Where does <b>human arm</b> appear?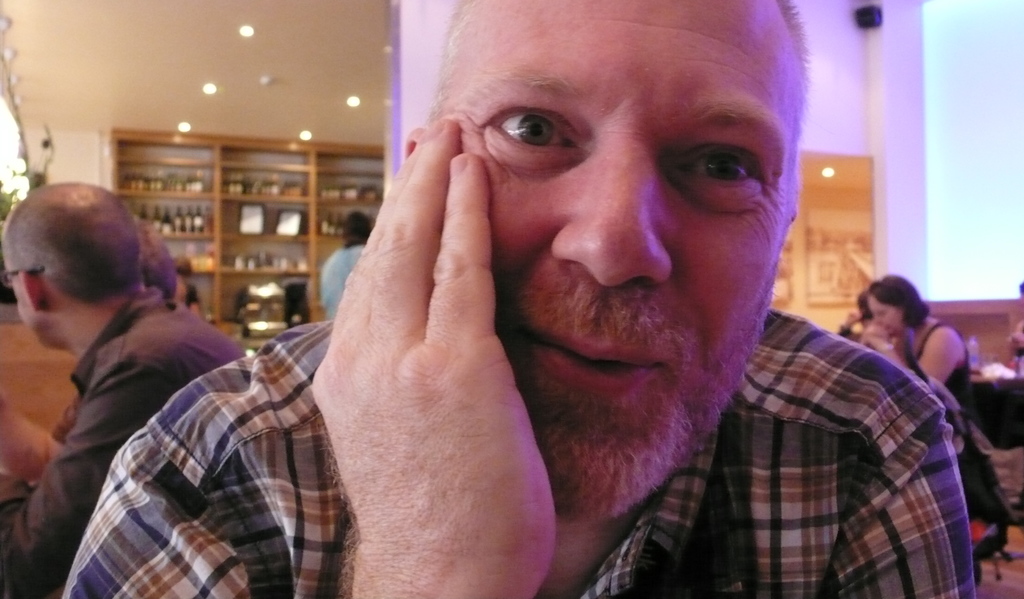
Appears at left=305, top=115, right=561, bottom=598.
